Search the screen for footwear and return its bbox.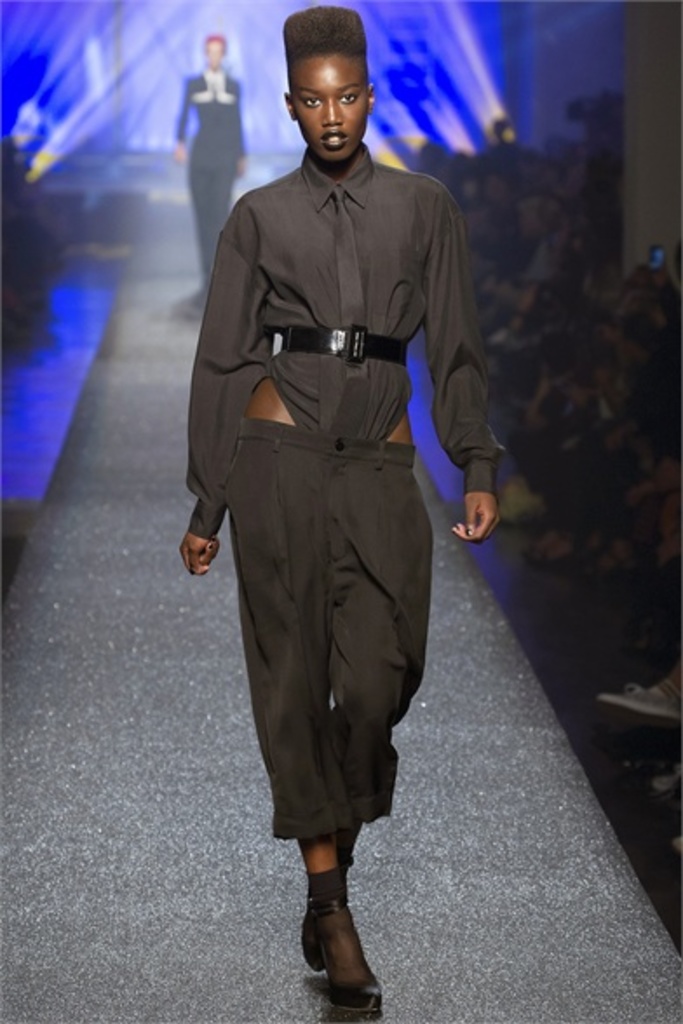
Found: crop(312, 862, 382, 1010).
